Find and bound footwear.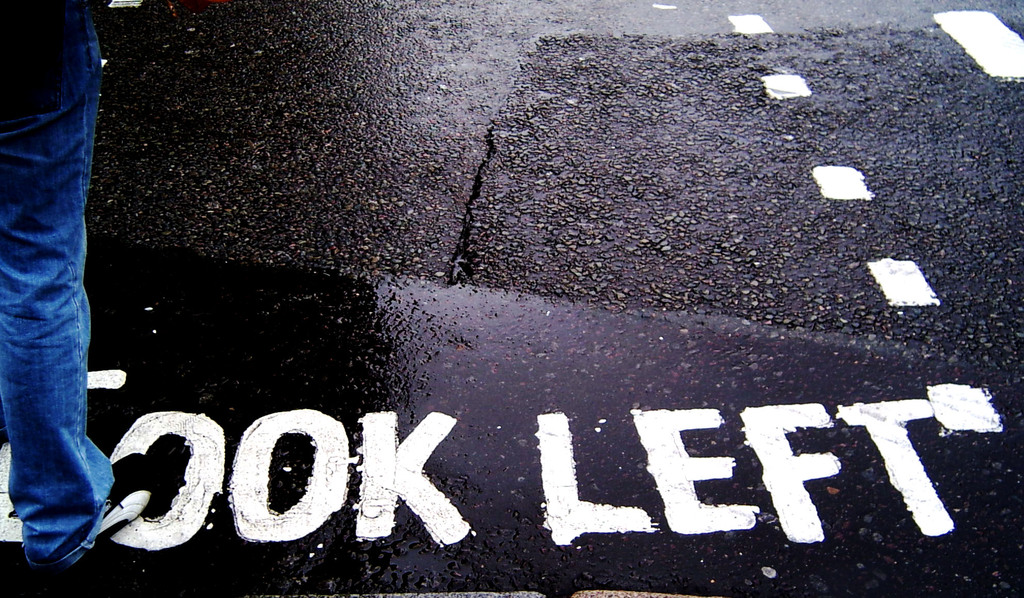
Bound: Rect(31, 442, 156, 573).
